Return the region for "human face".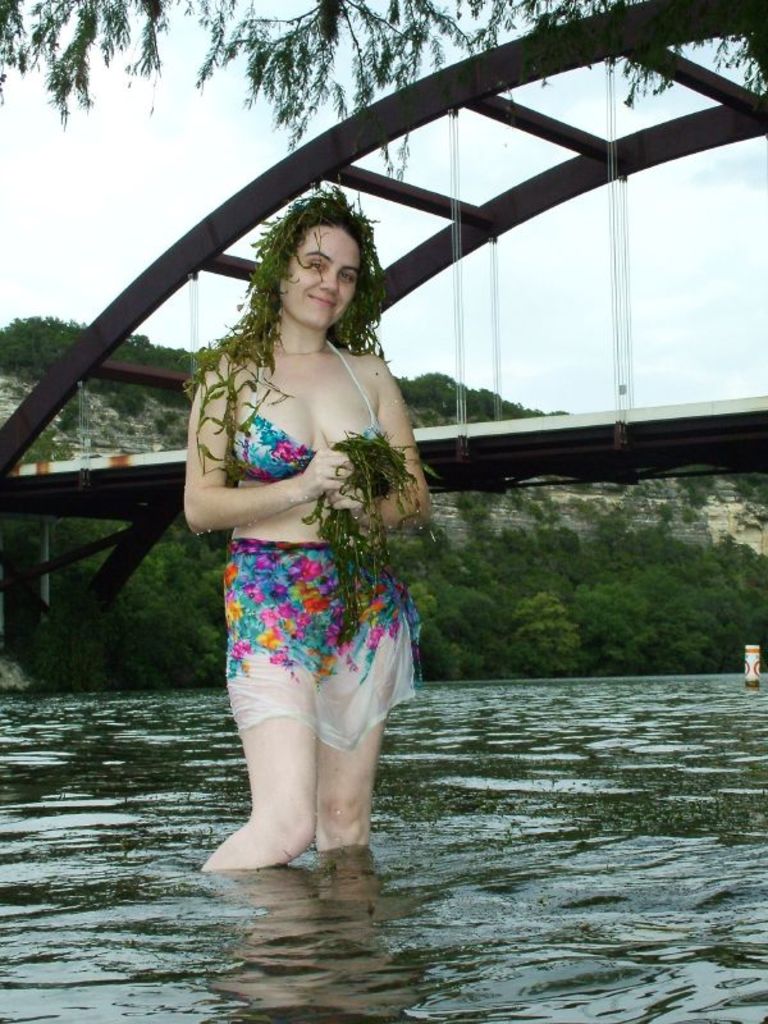
BBox(276, 225, 365, 337).
